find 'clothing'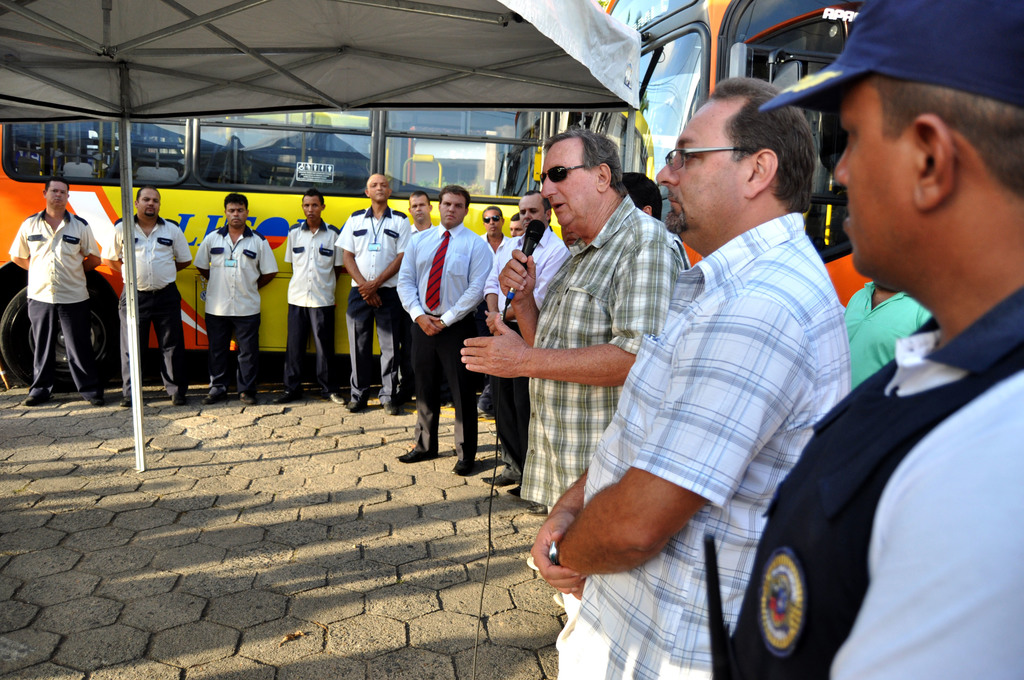
BBox(473, 227, 577, 476)
